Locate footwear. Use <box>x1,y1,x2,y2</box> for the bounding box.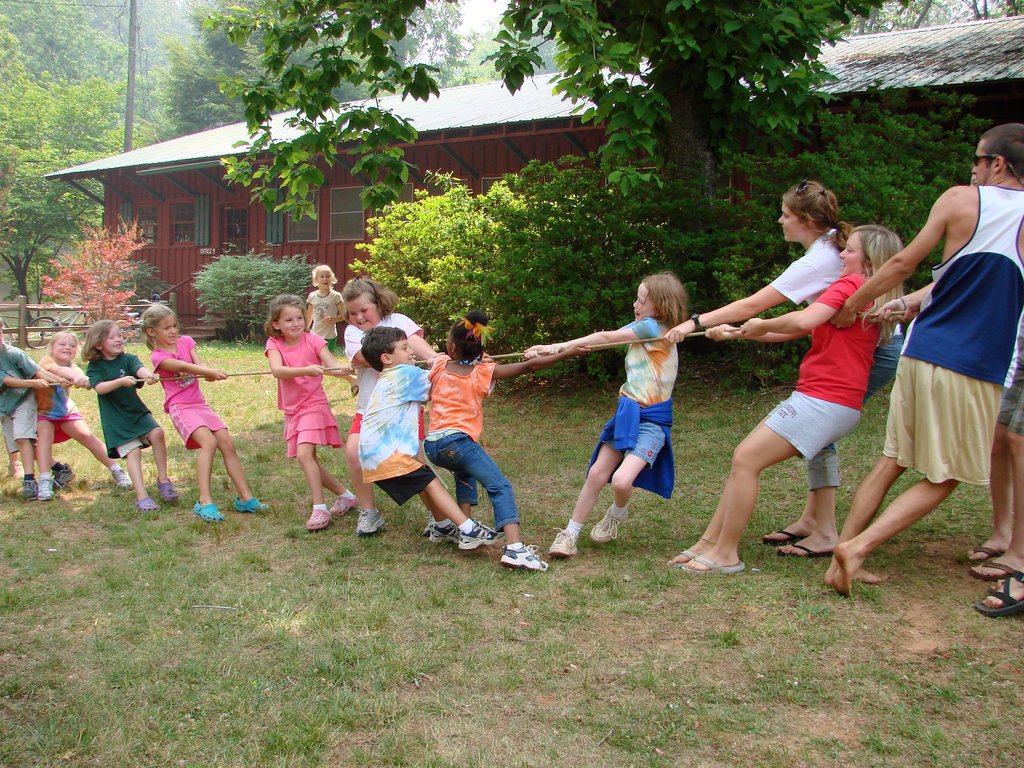
<box>0,465,21,482</box>.
